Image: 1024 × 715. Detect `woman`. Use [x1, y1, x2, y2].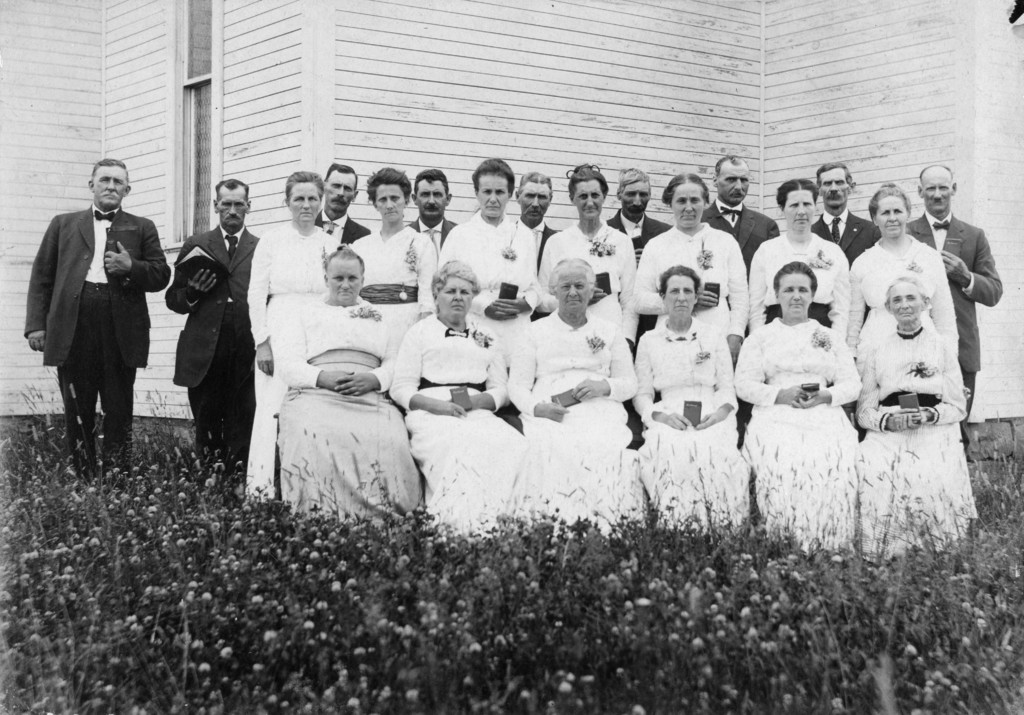
[440, 152, 541, 365].
